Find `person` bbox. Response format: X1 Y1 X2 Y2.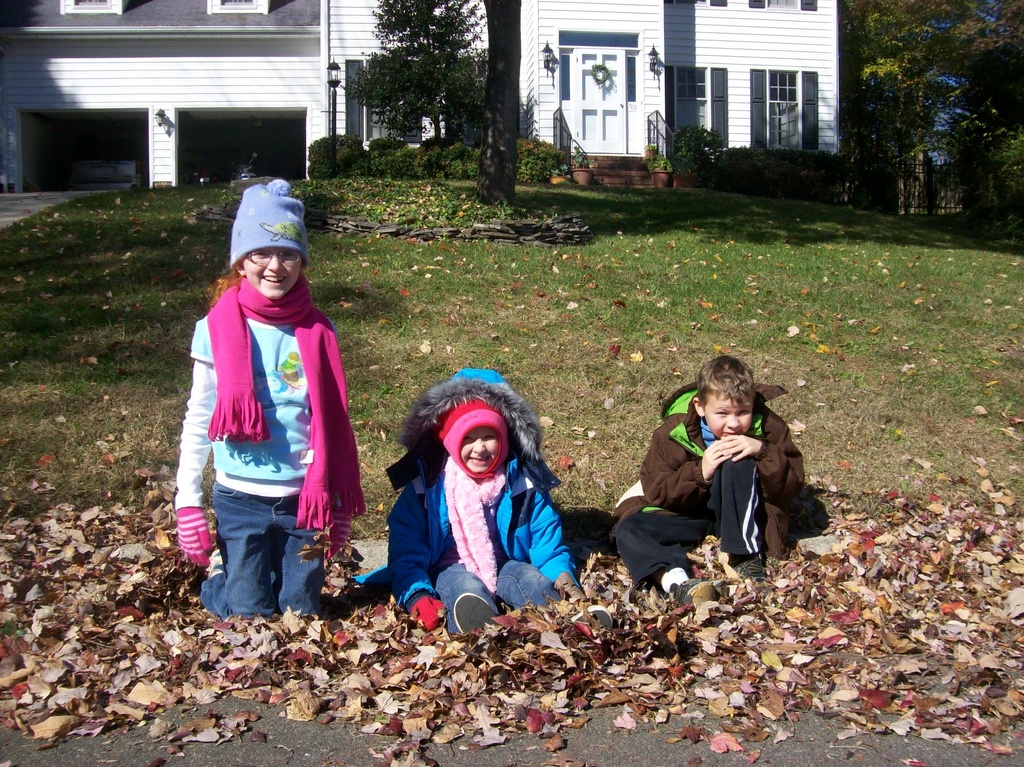
391 375 590 636.
